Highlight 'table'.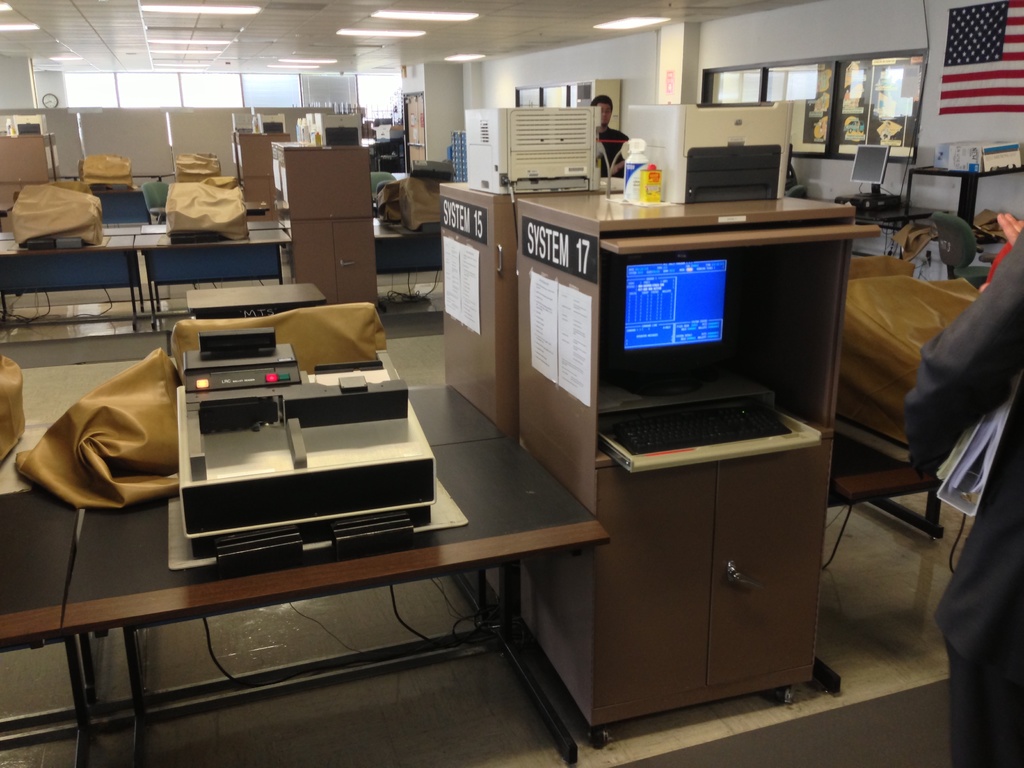
Highlighted region: [left=0, top=230, right=150, bottom=335].
